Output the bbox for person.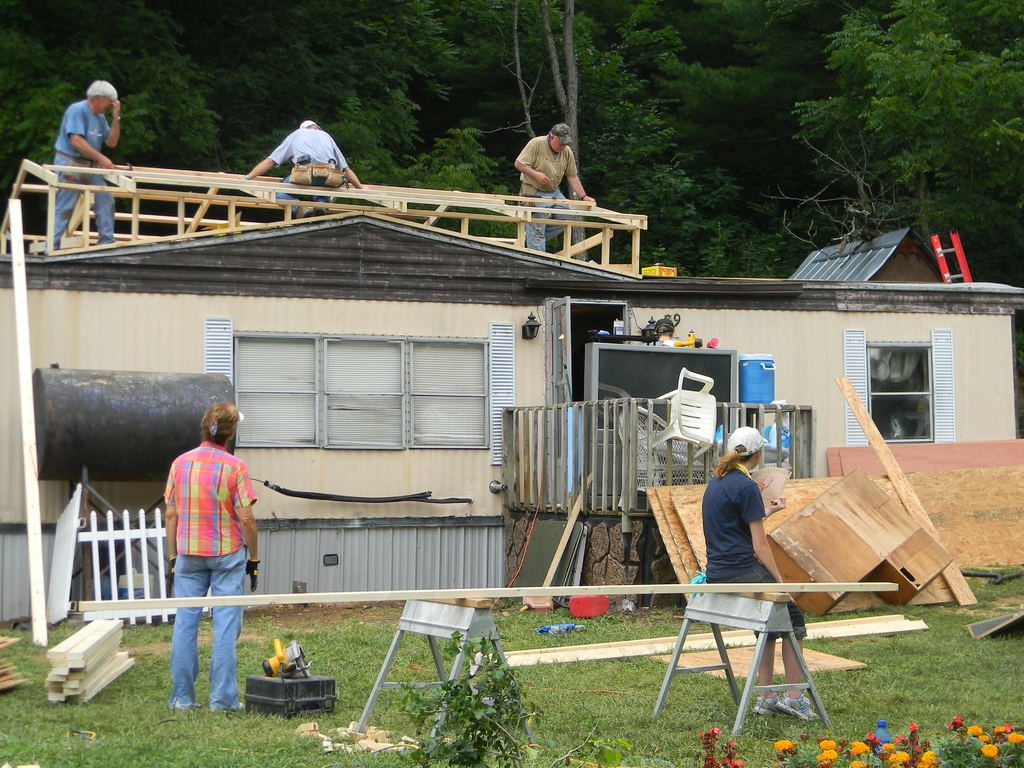
167 400 260 714.
